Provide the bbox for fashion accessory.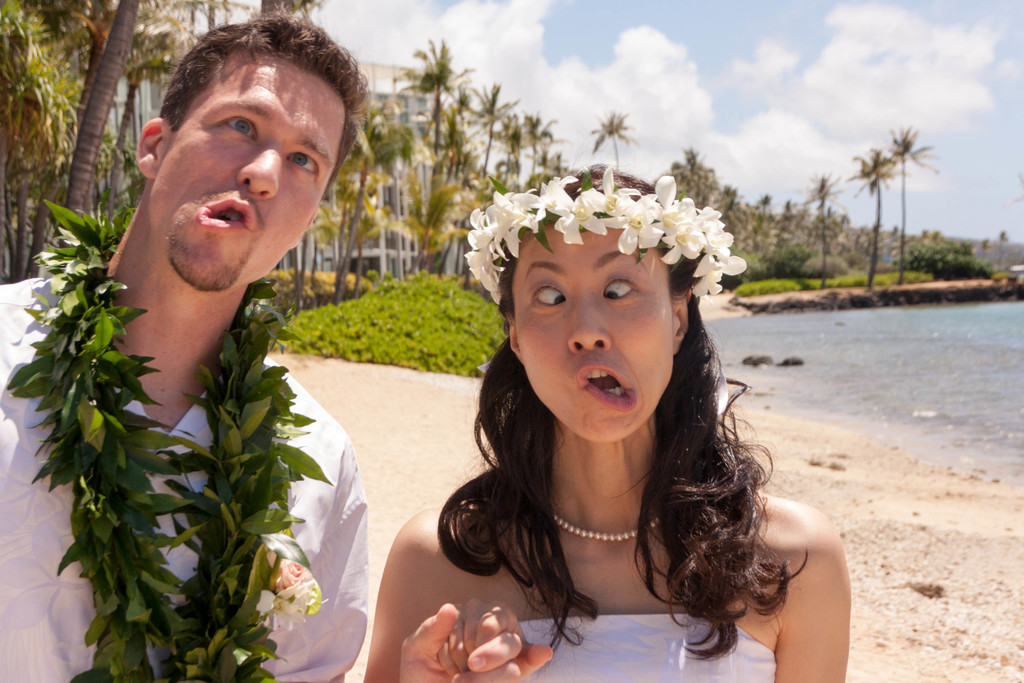
box(547, 514, 664, 544).
